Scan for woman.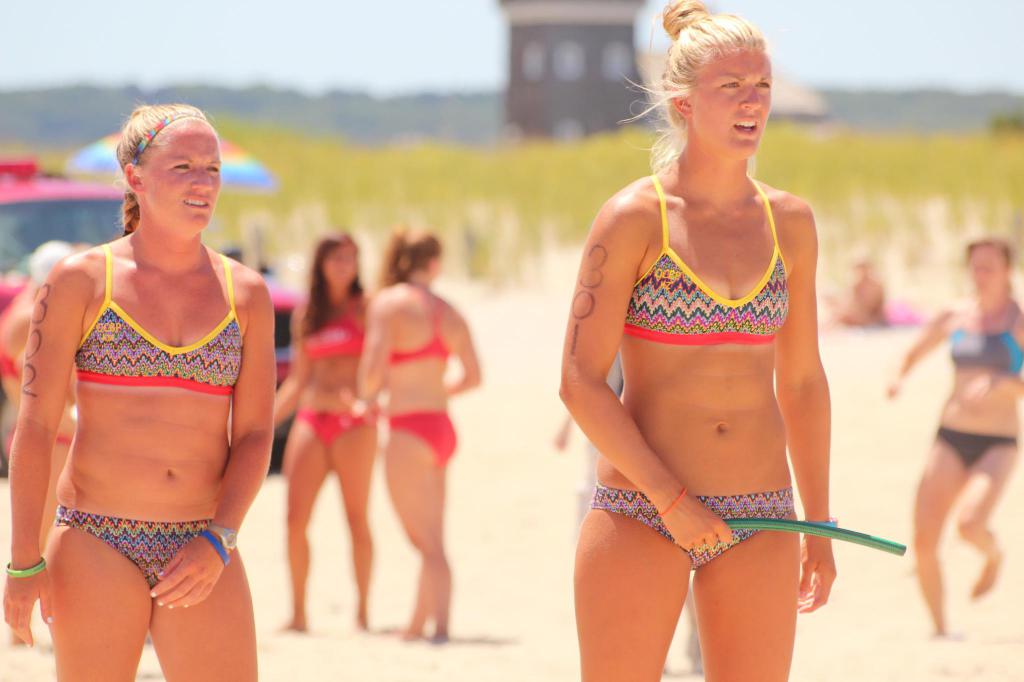
Scan result: left=536, top=13, right=879, bottom=681.
